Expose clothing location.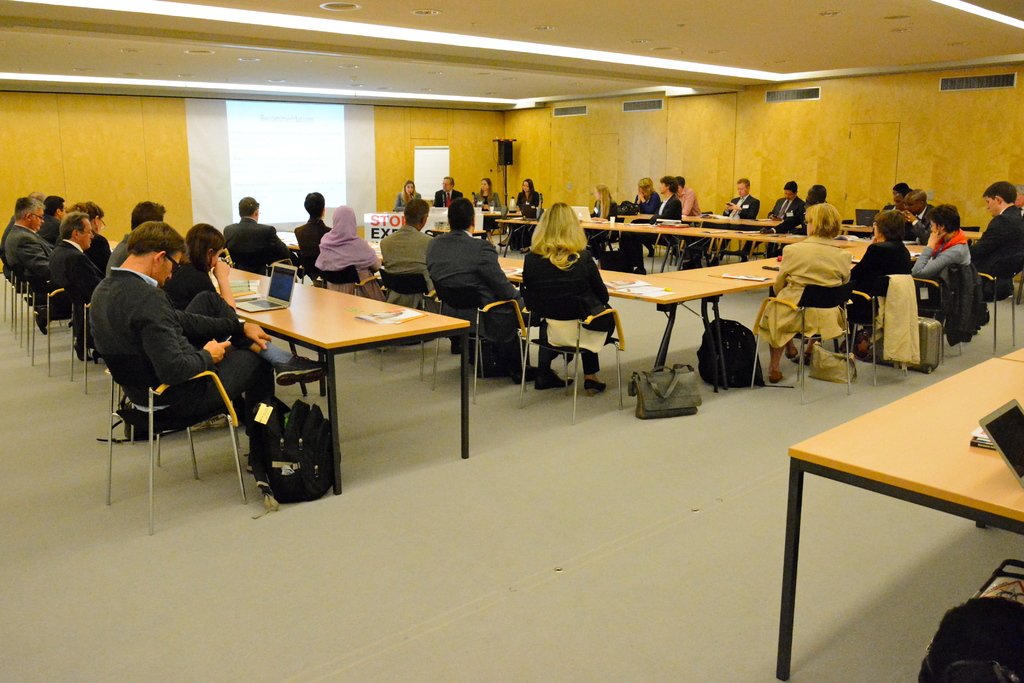
Exposed at {"left": 434, "top": 183, "right": 464, "bottom": 211}.
